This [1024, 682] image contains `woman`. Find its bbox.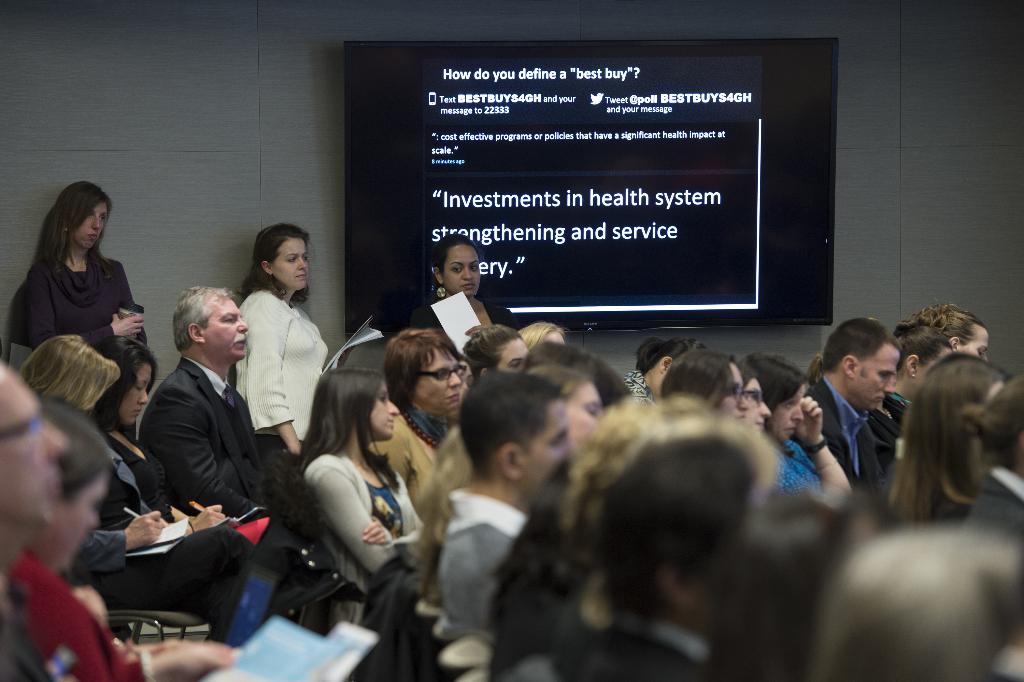
940, 373, 1023, 548.
